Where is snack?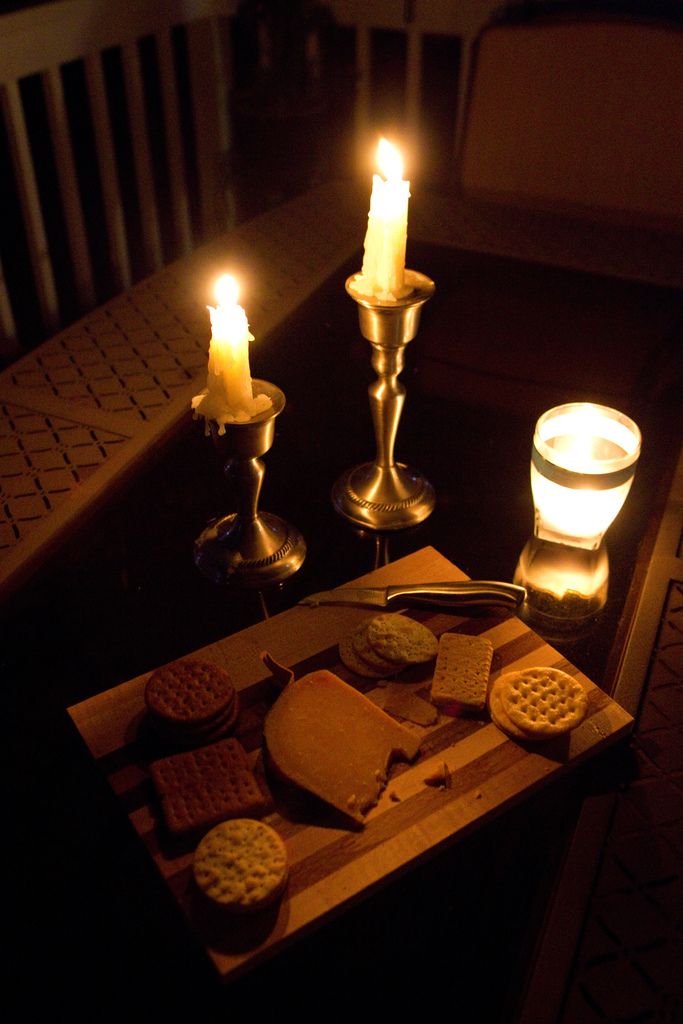
box(434, 630, 488, 712).
